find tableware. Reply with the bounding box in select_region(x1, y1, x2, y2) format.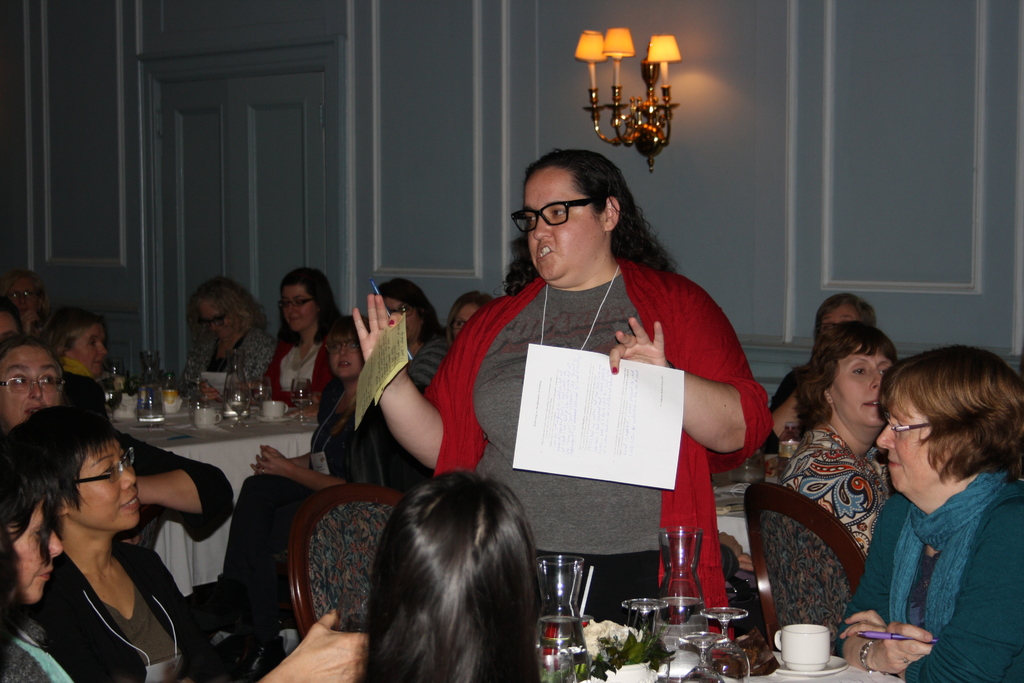
select_region(729, 443, 765, 483).
